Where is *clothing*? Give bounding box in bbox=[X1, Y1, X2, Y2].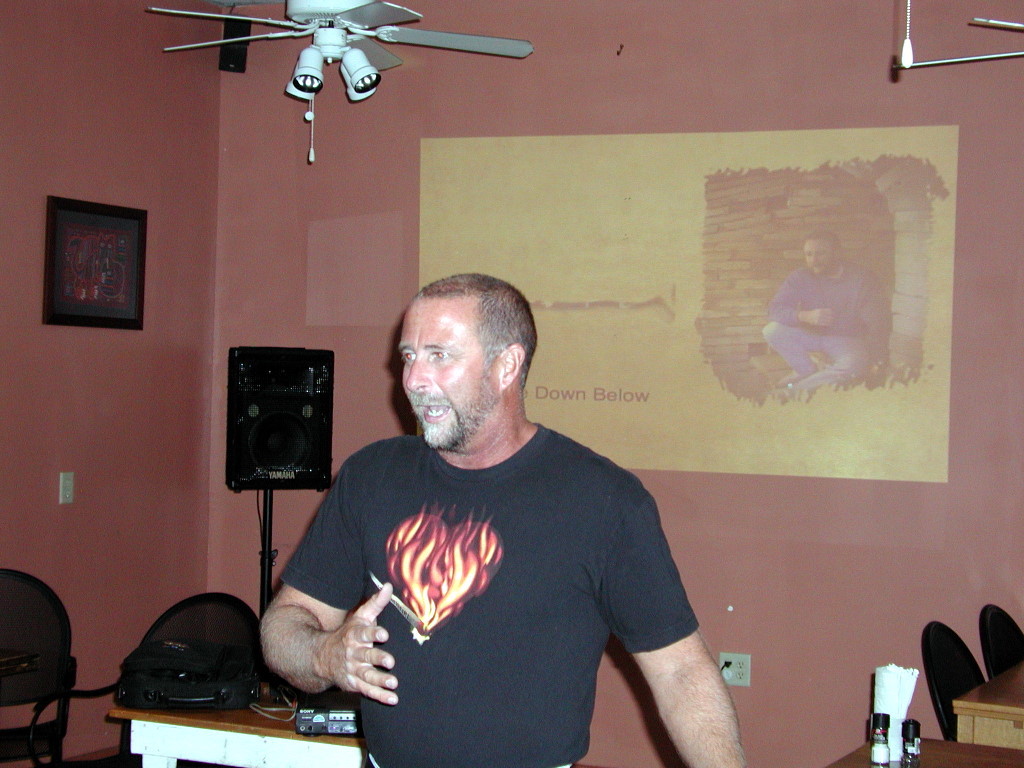
bbox=[759, 263, 886, 398].
